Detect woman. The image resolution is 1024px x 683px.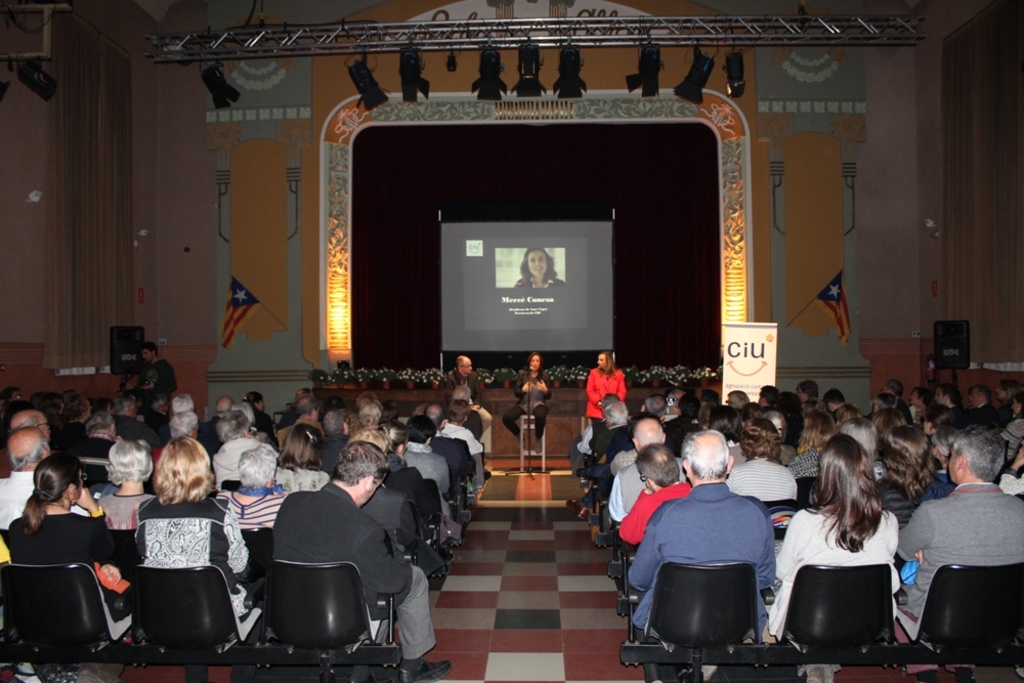
(136, 424, 253, 629).
